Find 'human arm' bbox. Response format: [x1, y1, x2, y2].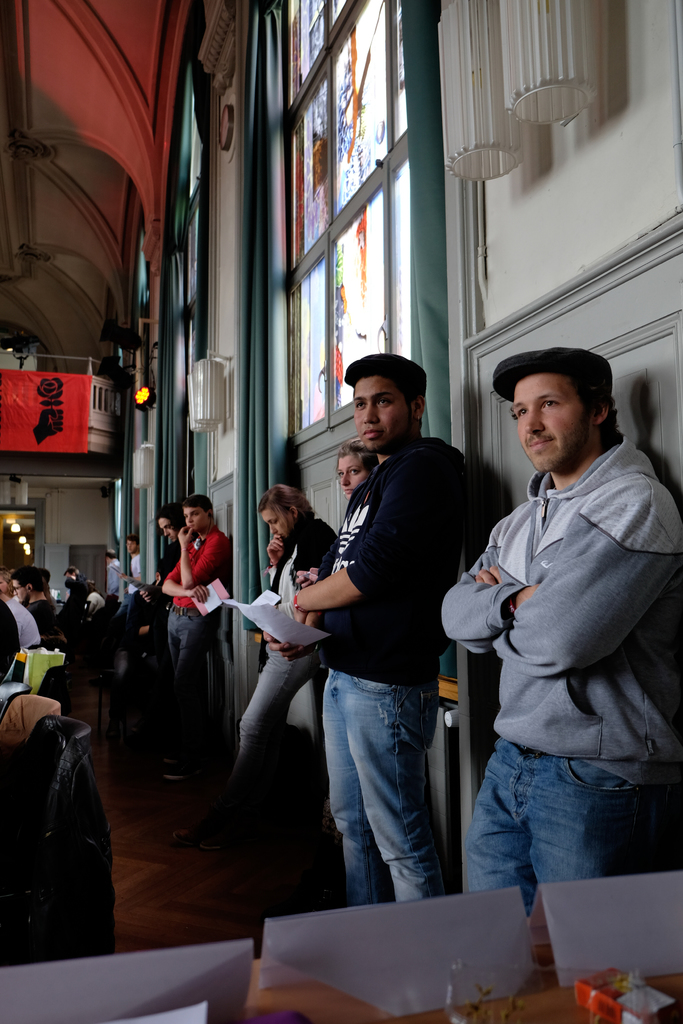
[129, 554, 145, 596].
